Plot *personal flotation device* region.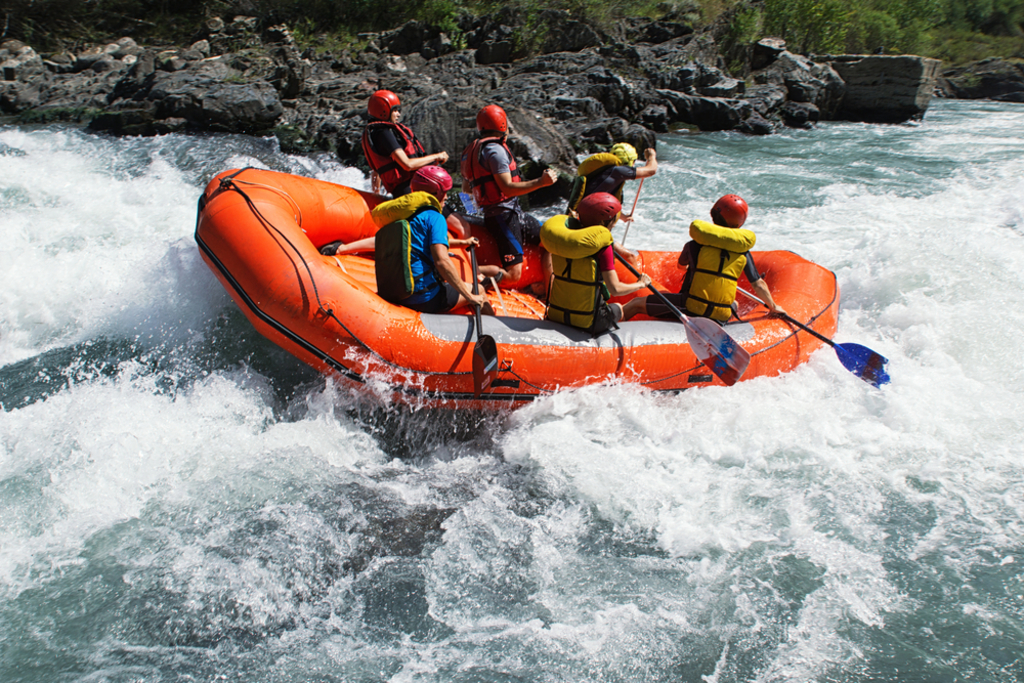
Plotted at 369:194:440:305.
